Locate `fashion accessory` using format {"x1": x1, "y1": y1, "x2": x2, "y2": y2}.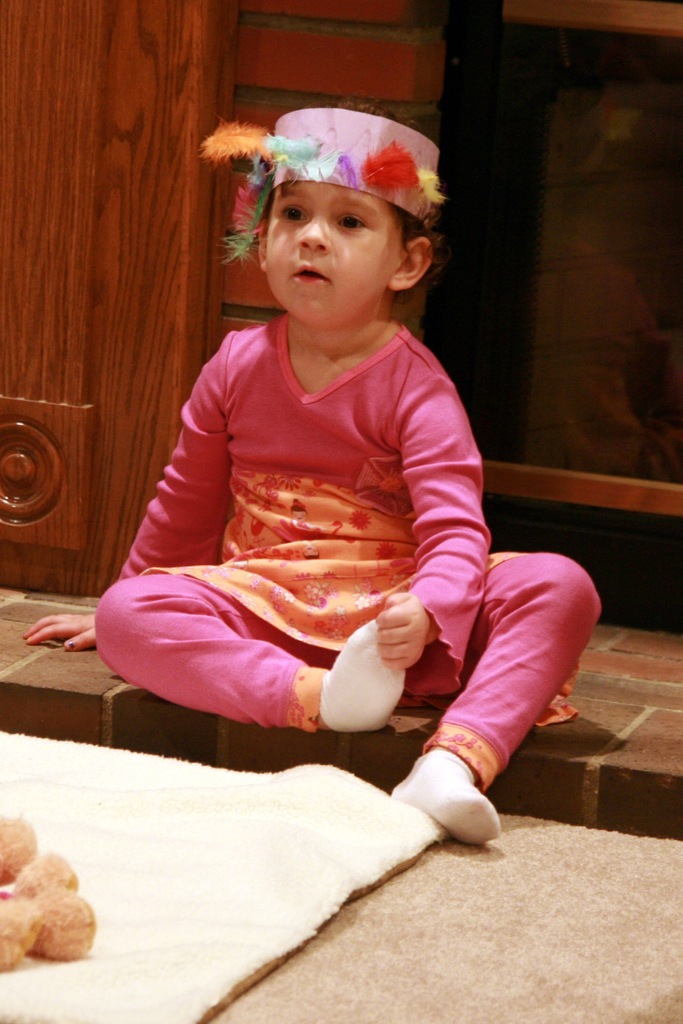
{"x1": 200, "y1": 106, "x2": 445, "y2": 271}.
